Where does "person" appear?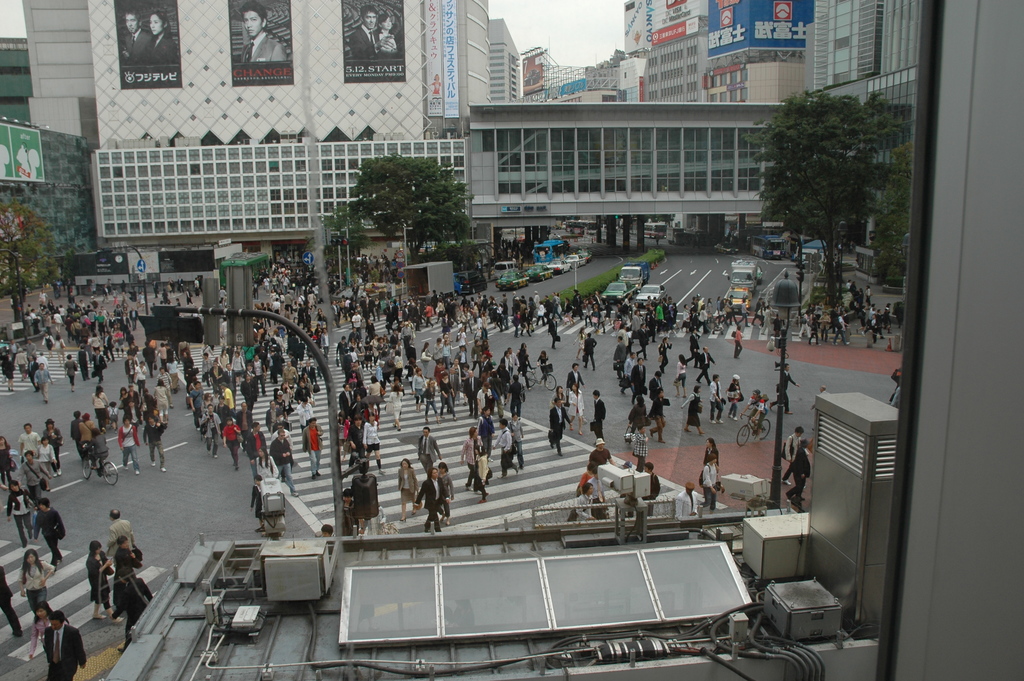
Appears at [255,448,275,478].
